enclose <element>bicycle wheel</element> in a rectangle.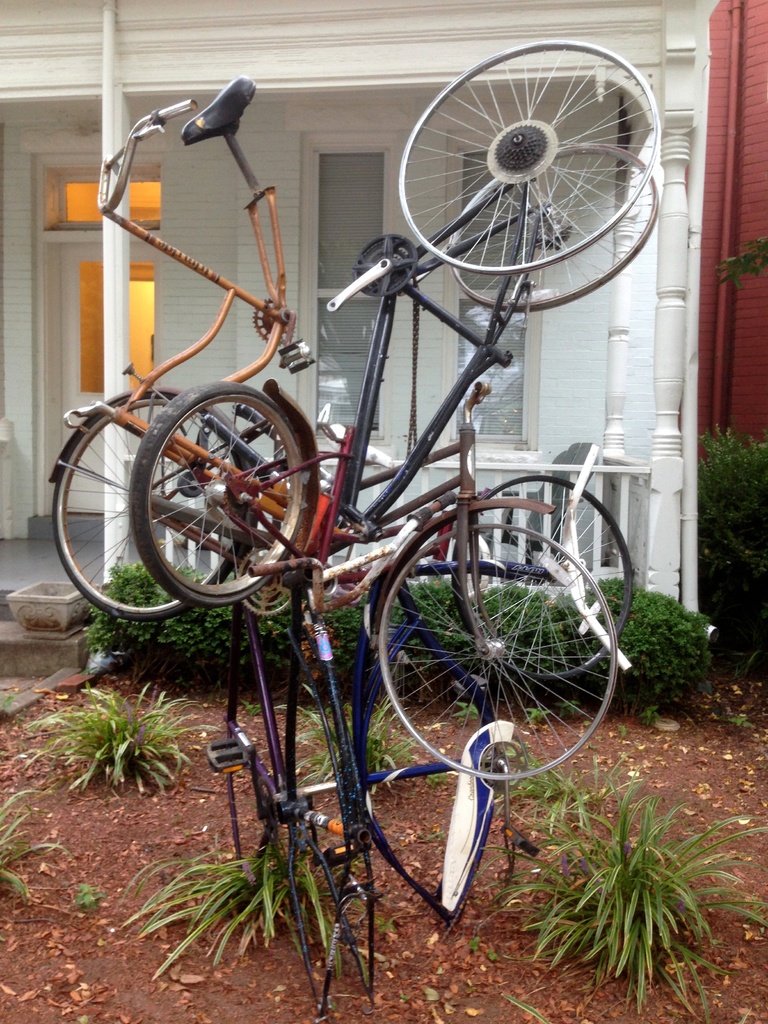
rect(130, 377, 307, 610).
